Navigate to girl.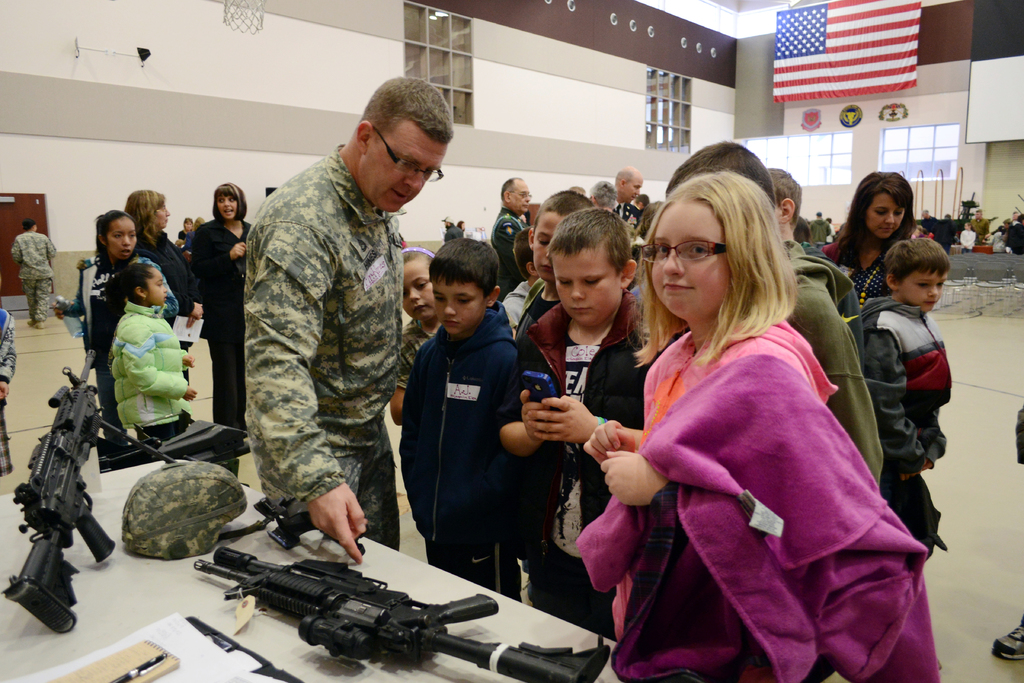
Navigation target: select_region(110, 263, 207, 463).
